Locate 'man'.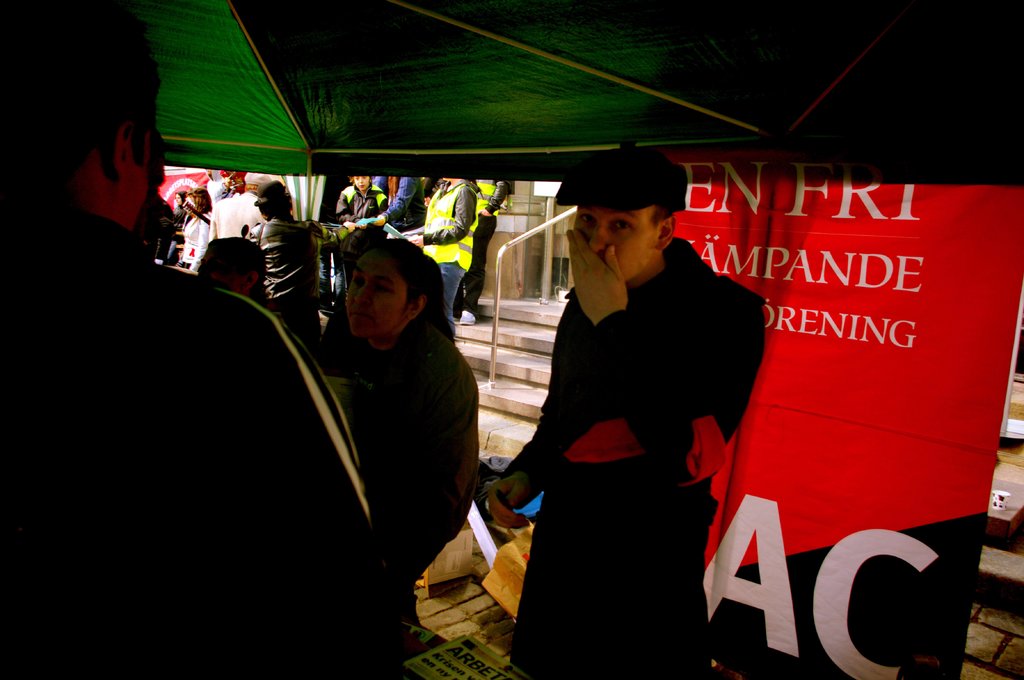
Bounding box: [501, 159, 769, 661].
